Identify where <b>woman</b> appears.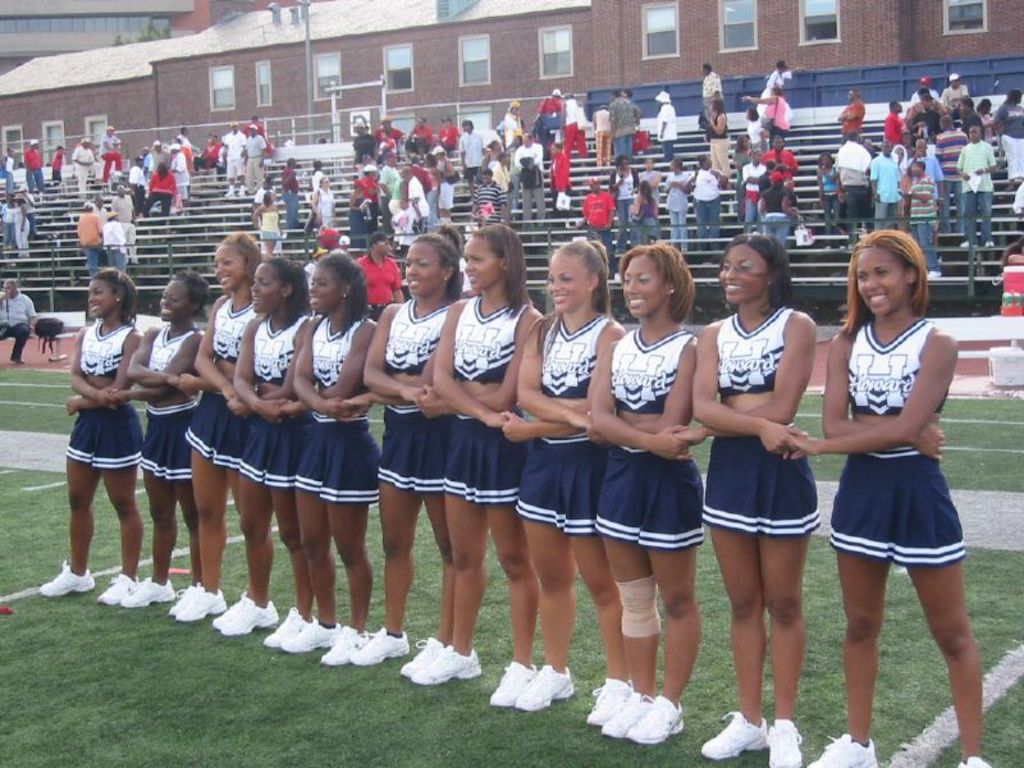
Appears at x1=56, y1=271, x2=152, y2=618.
